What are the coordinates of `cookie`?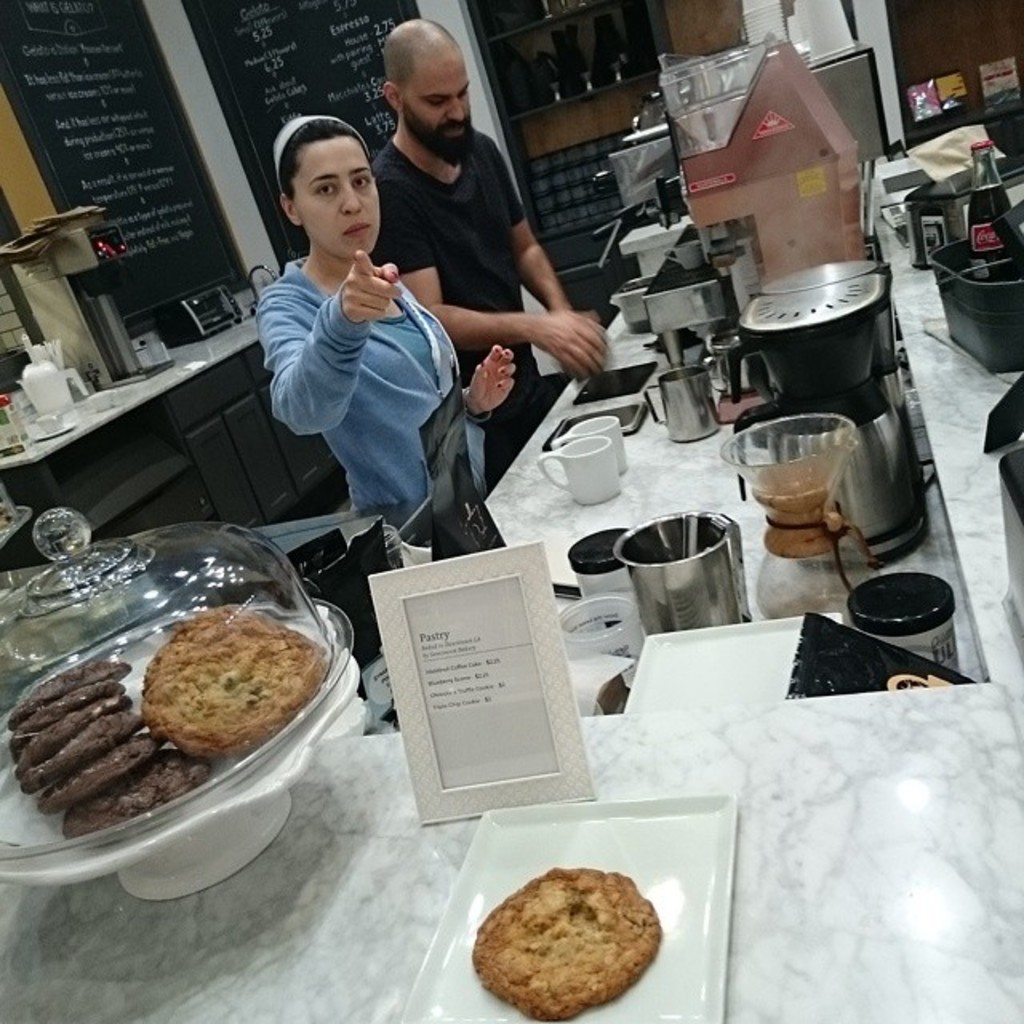
35/731/176/819.
